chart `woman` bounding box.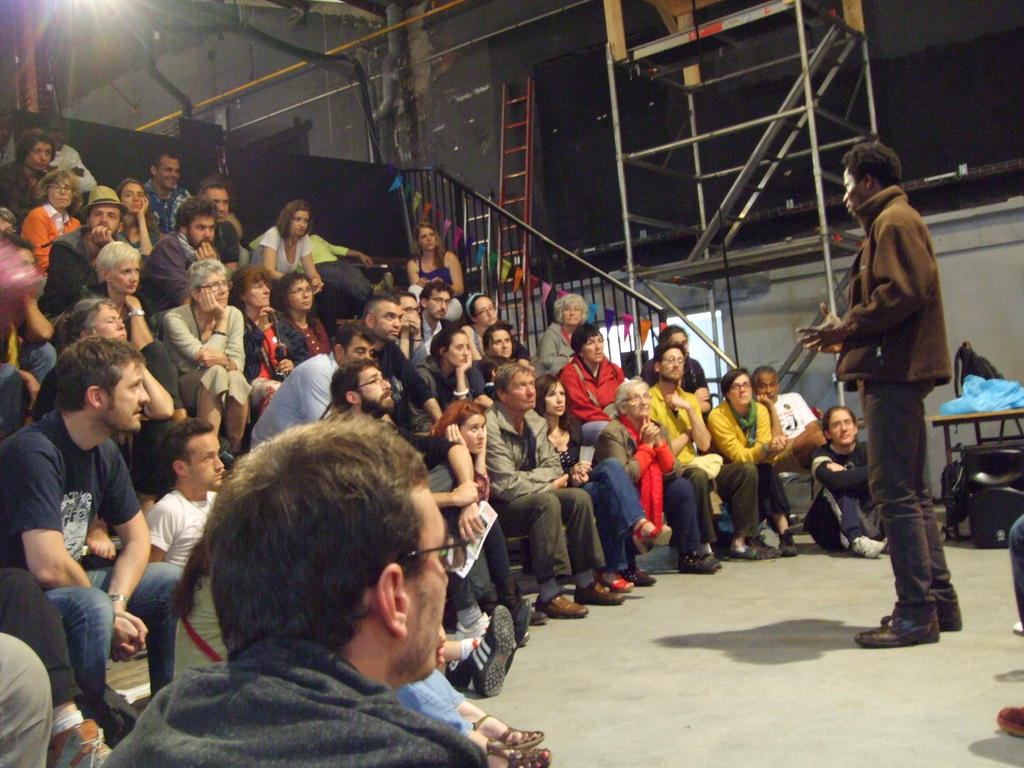
Charted: x1=69 y1=294 x2=168 y2=431.
